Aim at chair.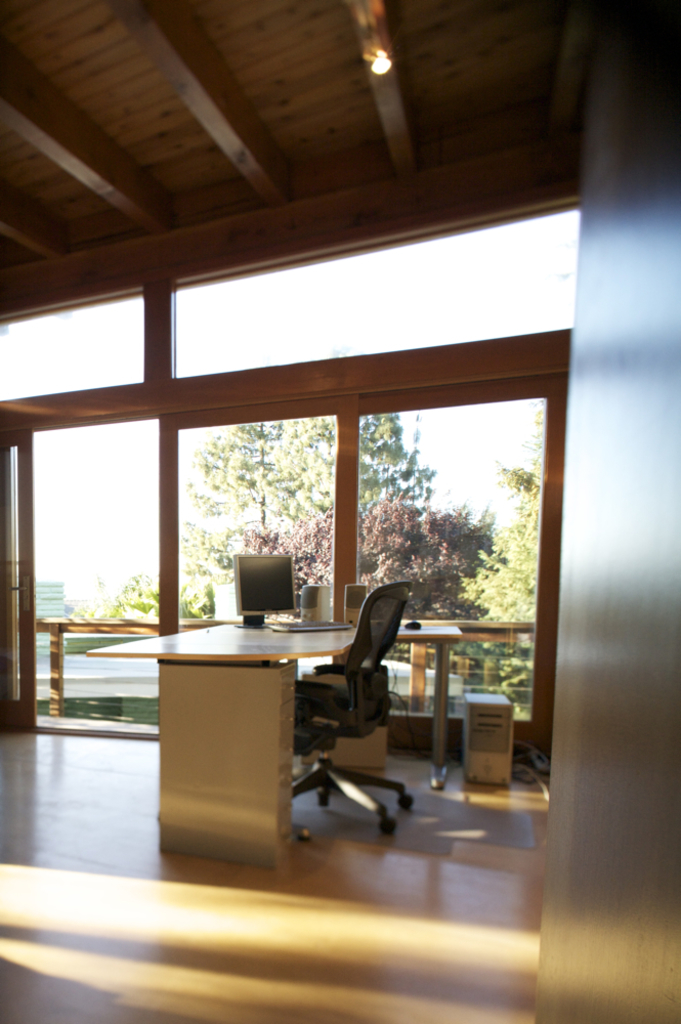
Aimed at pyautogui.locateOnScreen(283, 588, 414, 853).
